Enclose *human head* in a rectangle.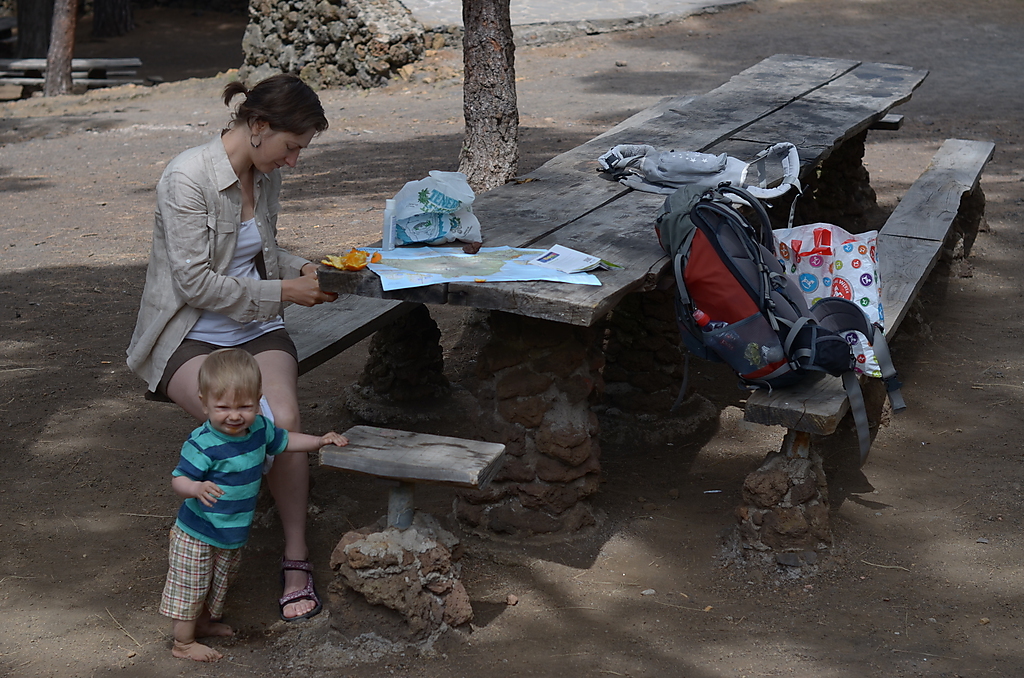
bbox=(220, 58, 337, 160).
